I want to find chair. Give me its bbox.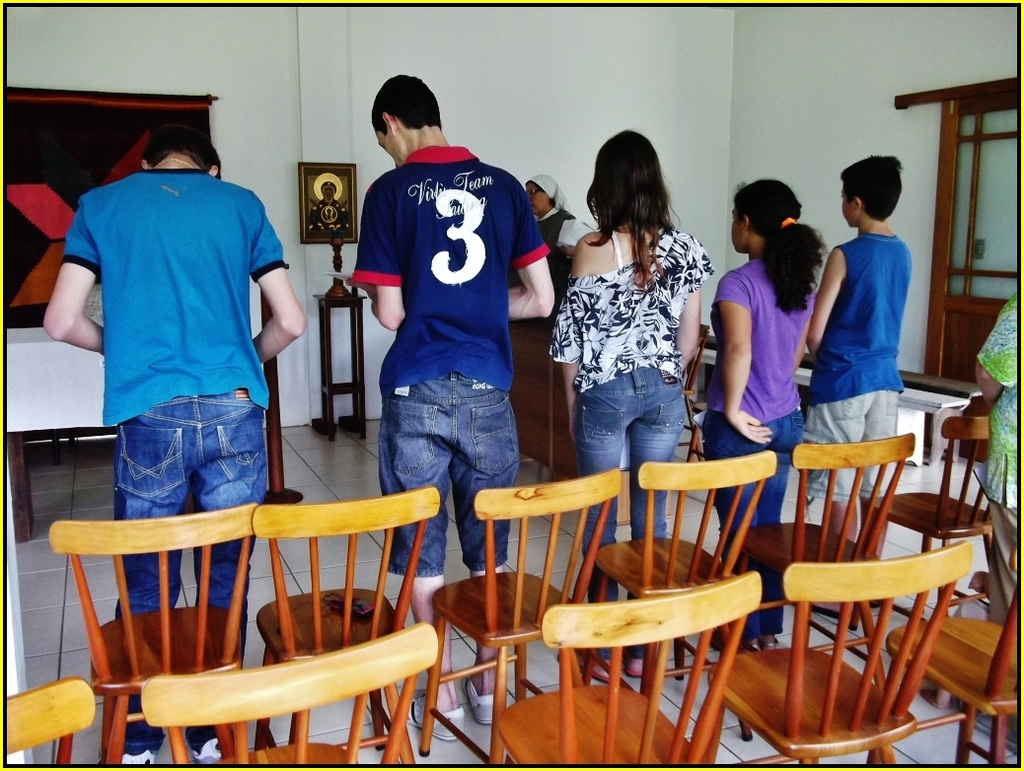
[left=498, top=571, right=765, bottom=770].
